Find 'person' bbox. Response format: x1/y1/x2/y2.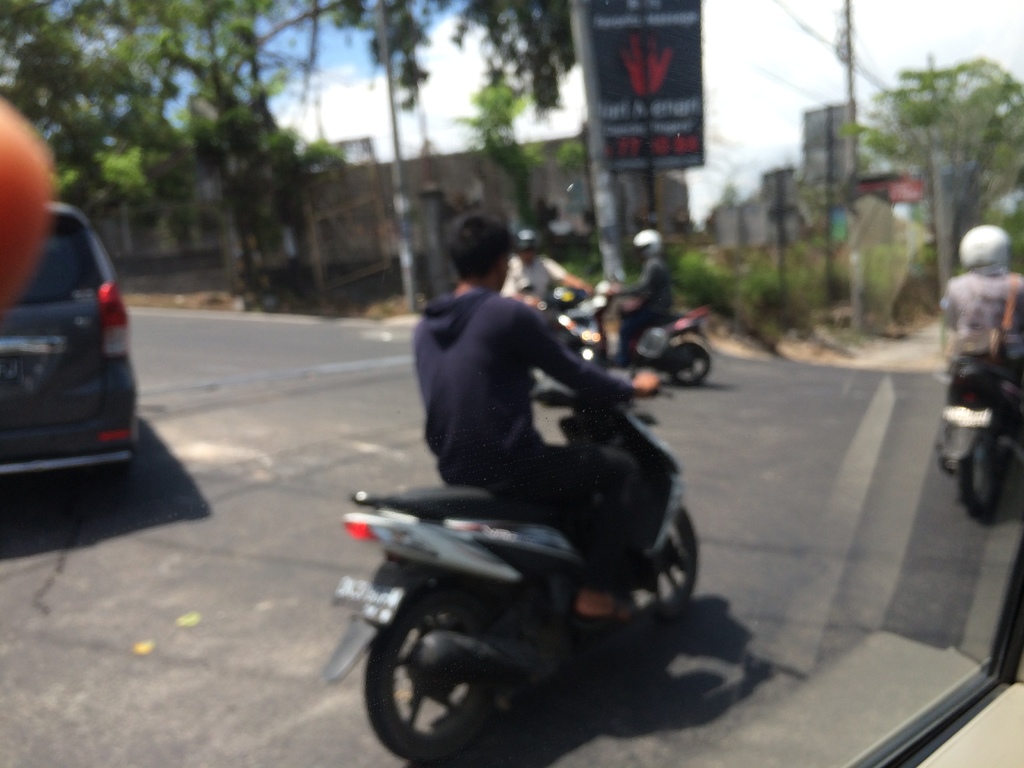
929/219/1023/460.
